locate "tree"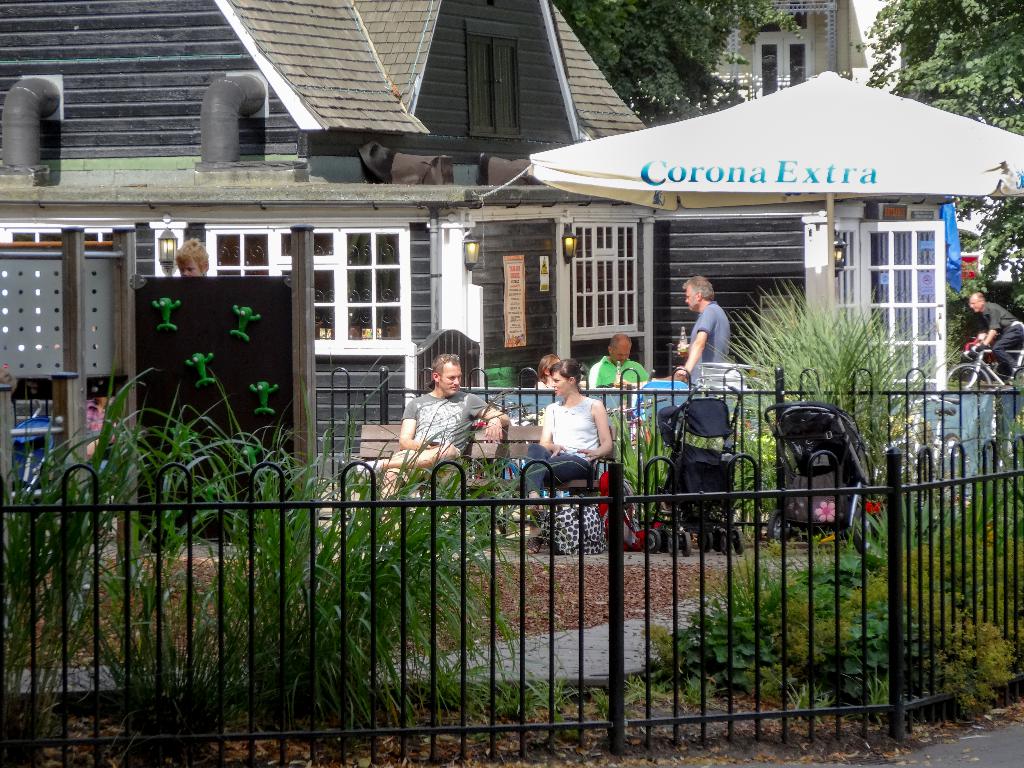
rect(552, 0, 799, 127)
